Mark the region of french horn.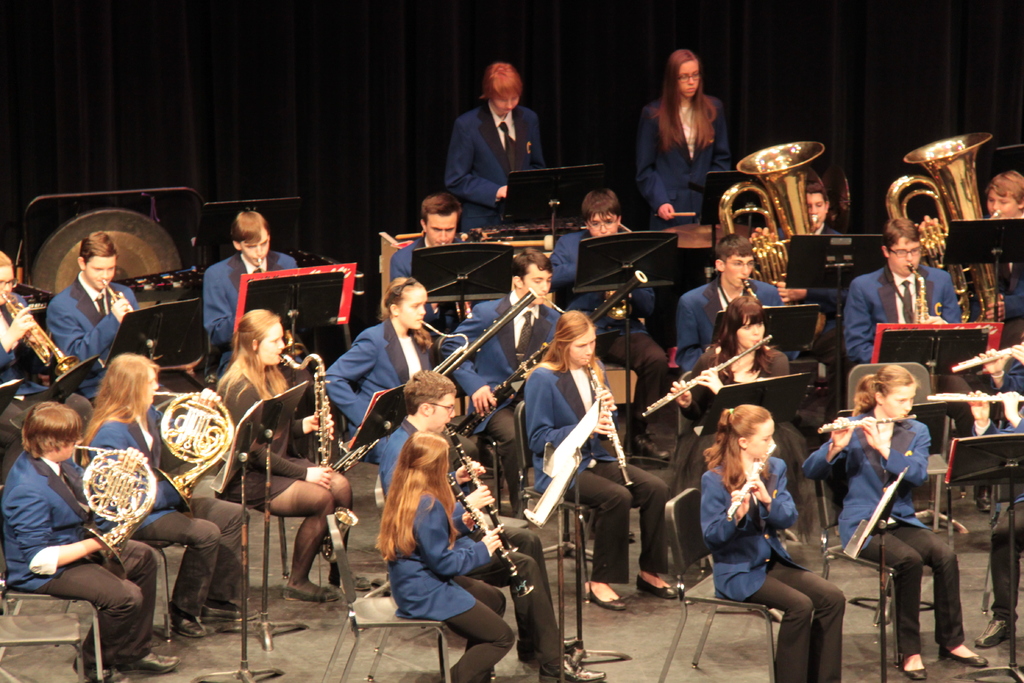
Region: bbox=(147, 386, 237, 518).
